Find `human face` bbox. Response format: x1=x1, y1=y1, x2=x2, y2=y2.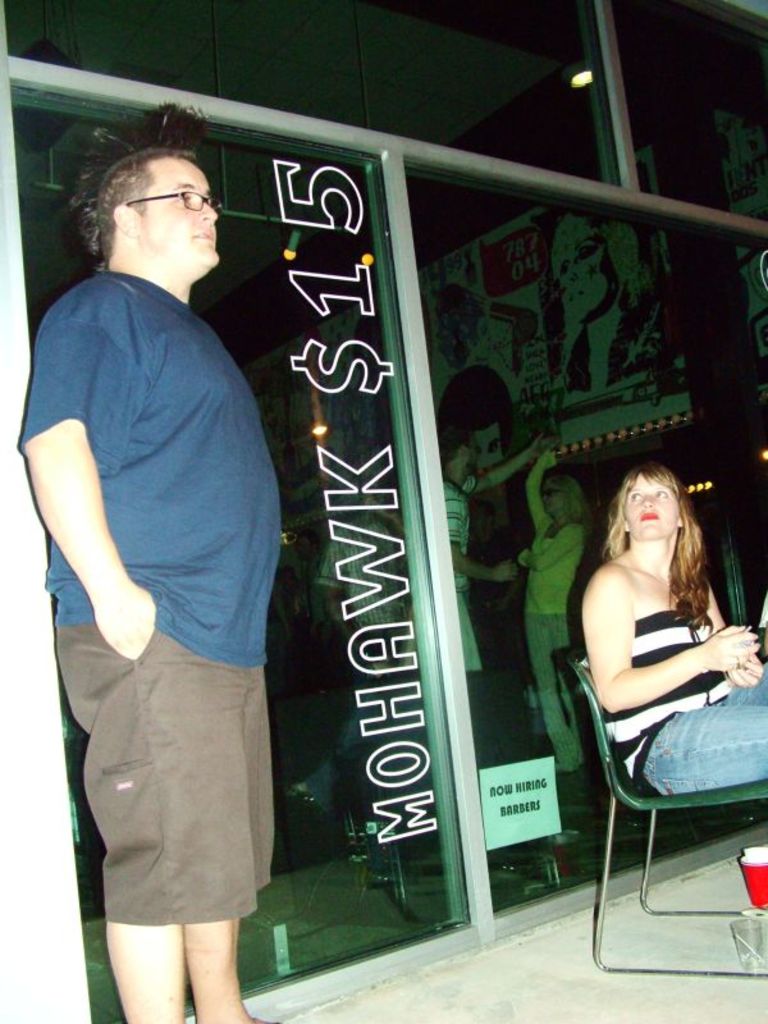
x1=143, y1=155, x2=218, y2=270.
